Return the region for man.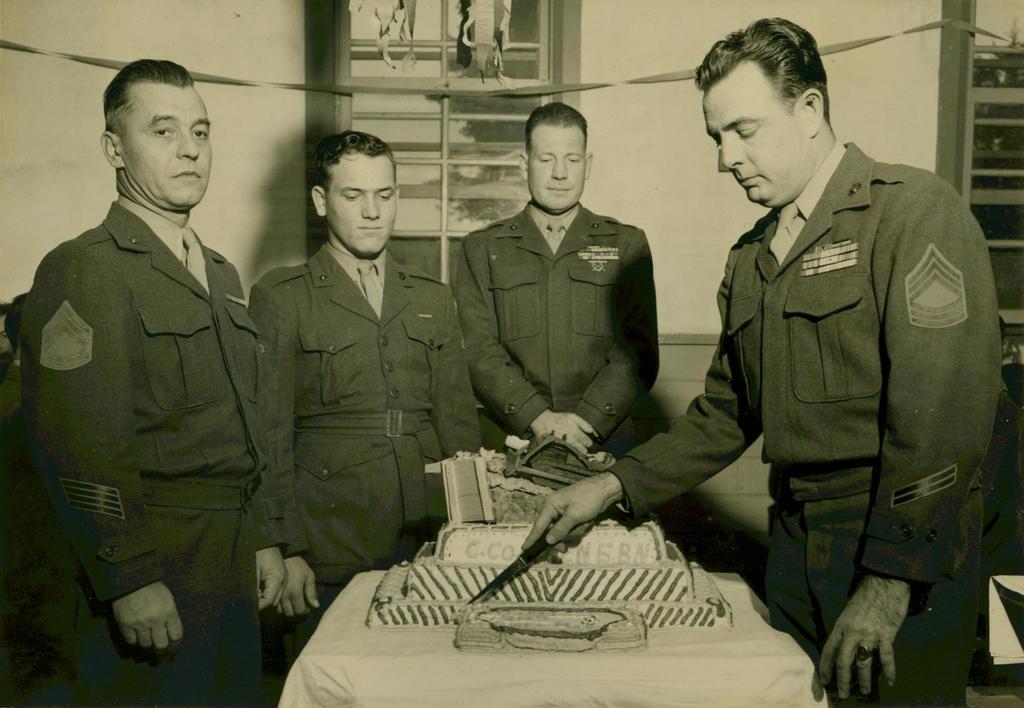
select_region(33, 3, 276, 694).
